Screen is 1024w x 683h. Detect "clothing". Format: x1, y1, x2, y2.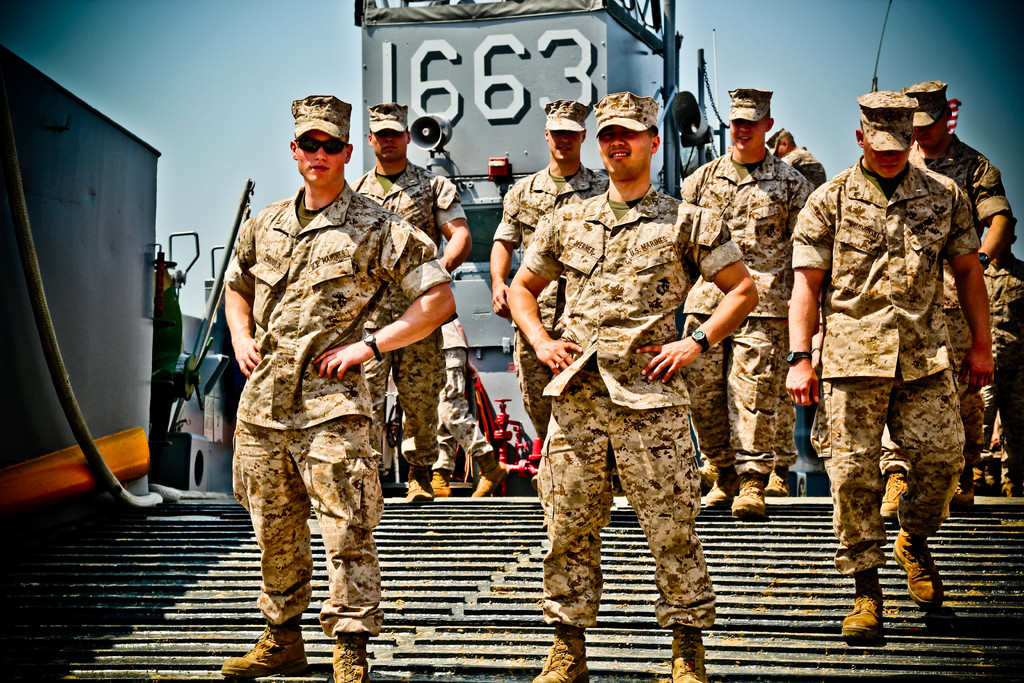
364, 177, 461, 460.
